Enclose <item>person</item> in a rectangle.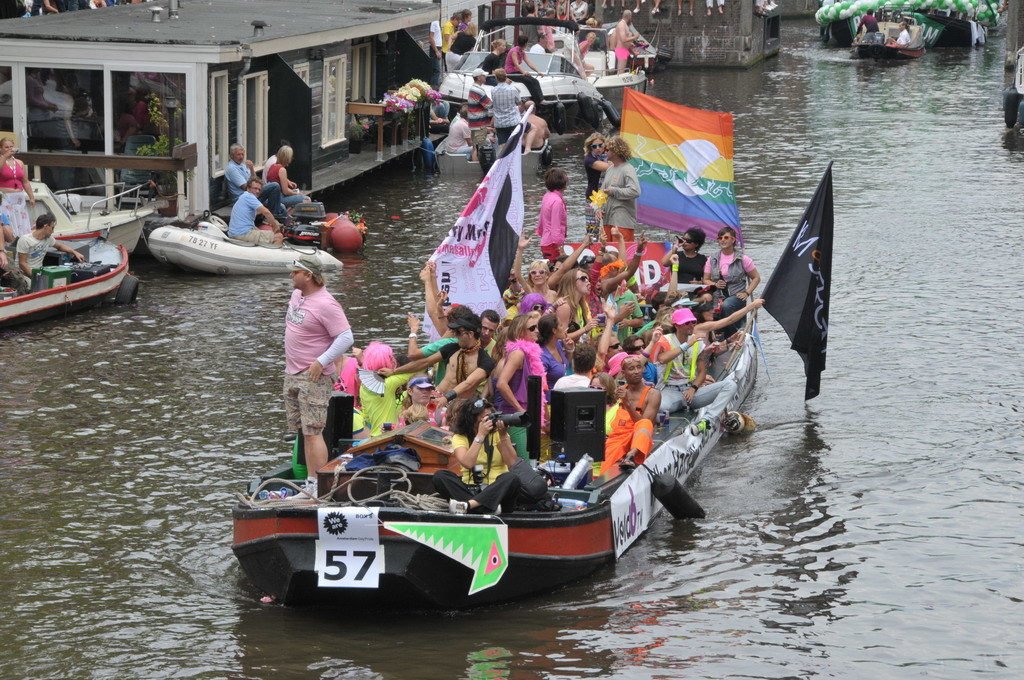
(x1=225, y1=147, x2=255, y2=200).
